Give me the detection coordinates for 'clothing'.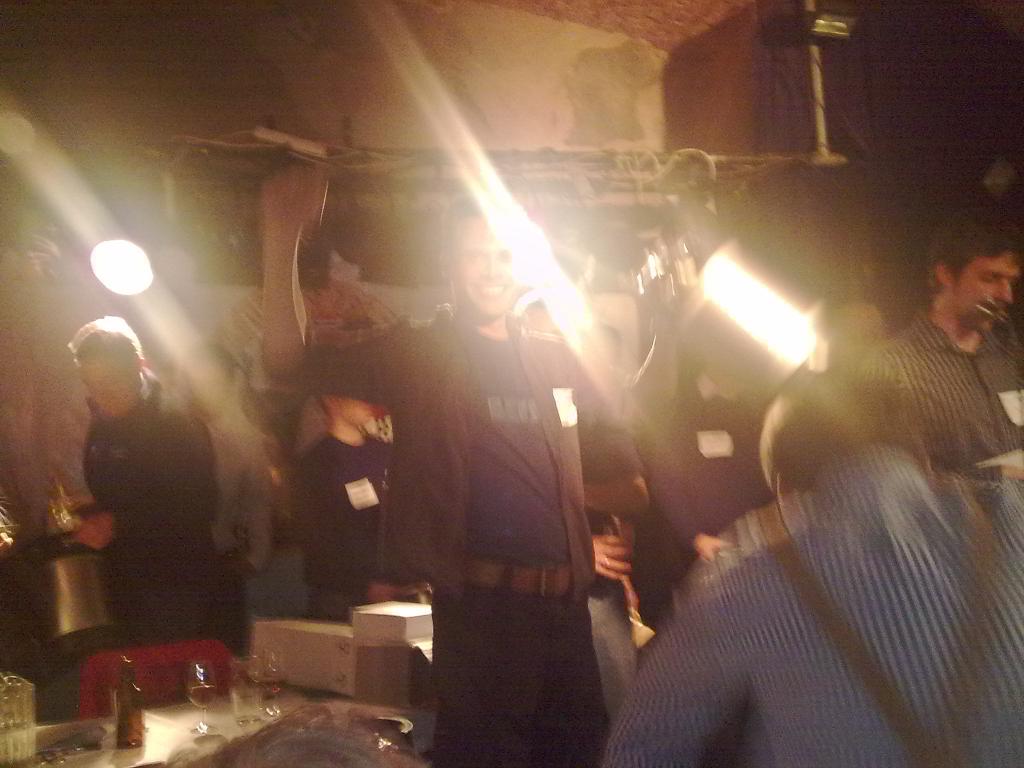
bbox=(90, 356, 224, 650).
